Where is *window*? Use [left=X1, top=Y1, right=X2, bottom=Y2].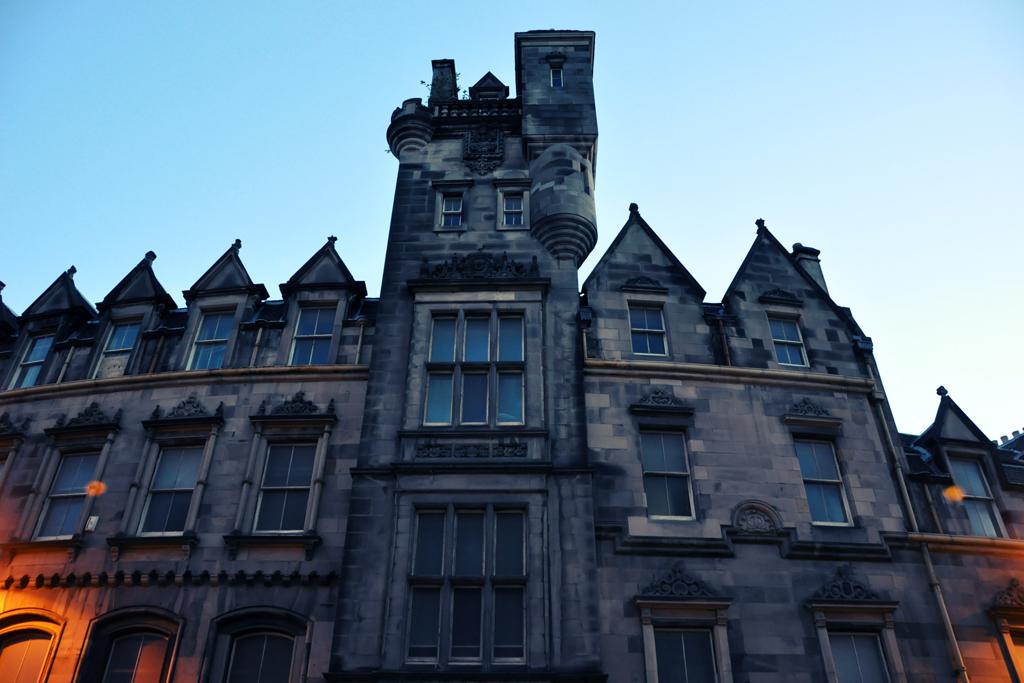
[left=392, top=475, right=543, bottom=673].
